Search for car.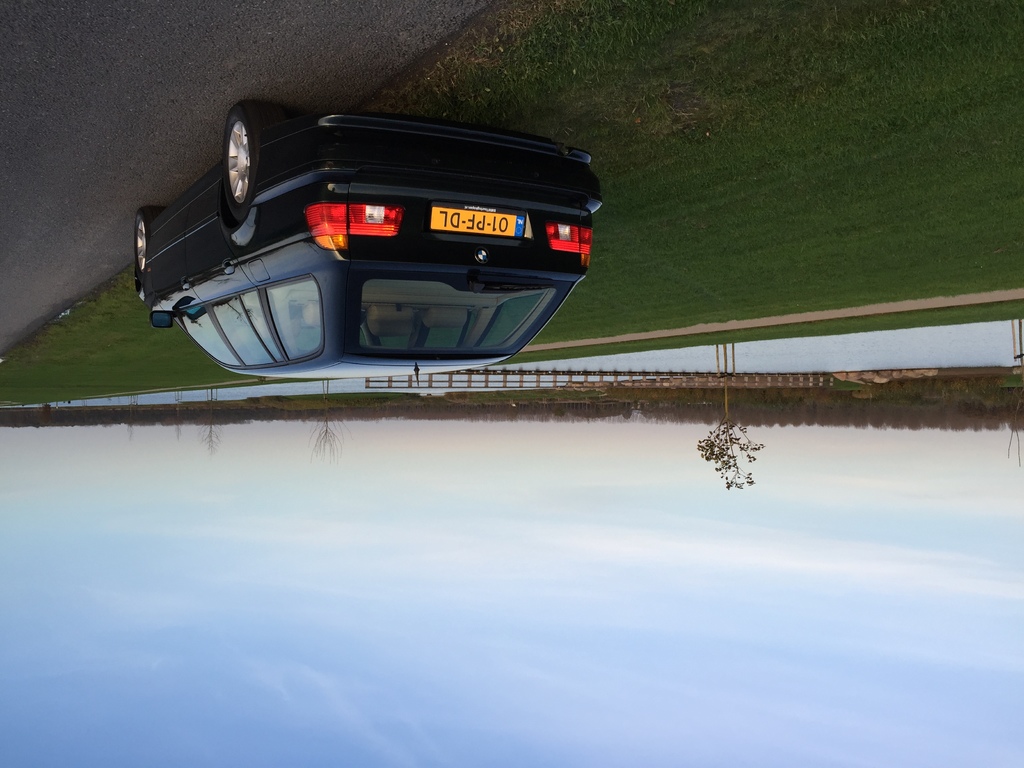
Found at 145:86:600:375.
